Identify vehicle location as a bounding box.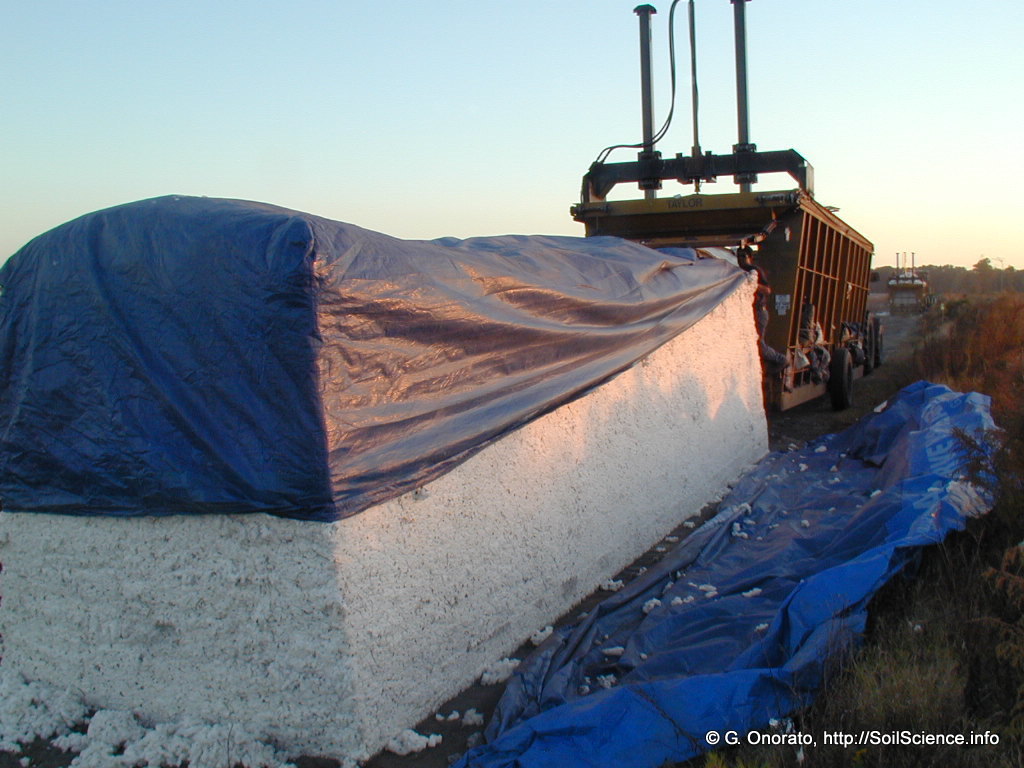
[left=884, top=247, right=931, bottom=317].
